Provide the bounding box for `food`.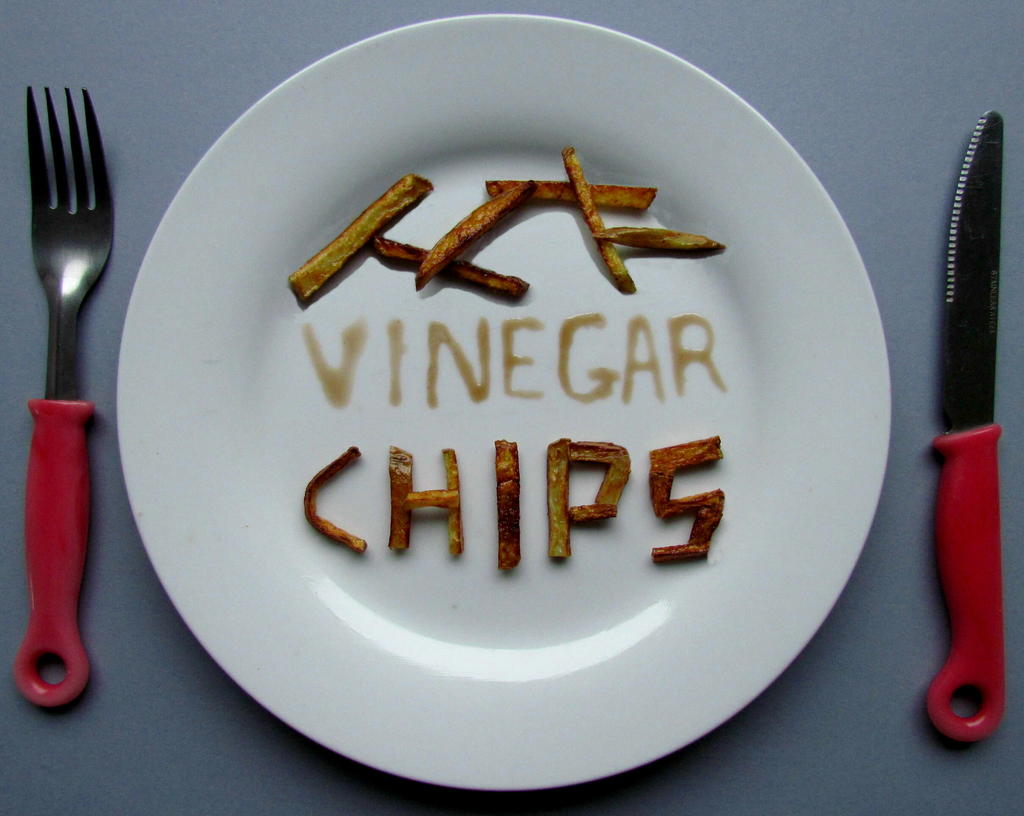
[408, 486, 460, 510].
